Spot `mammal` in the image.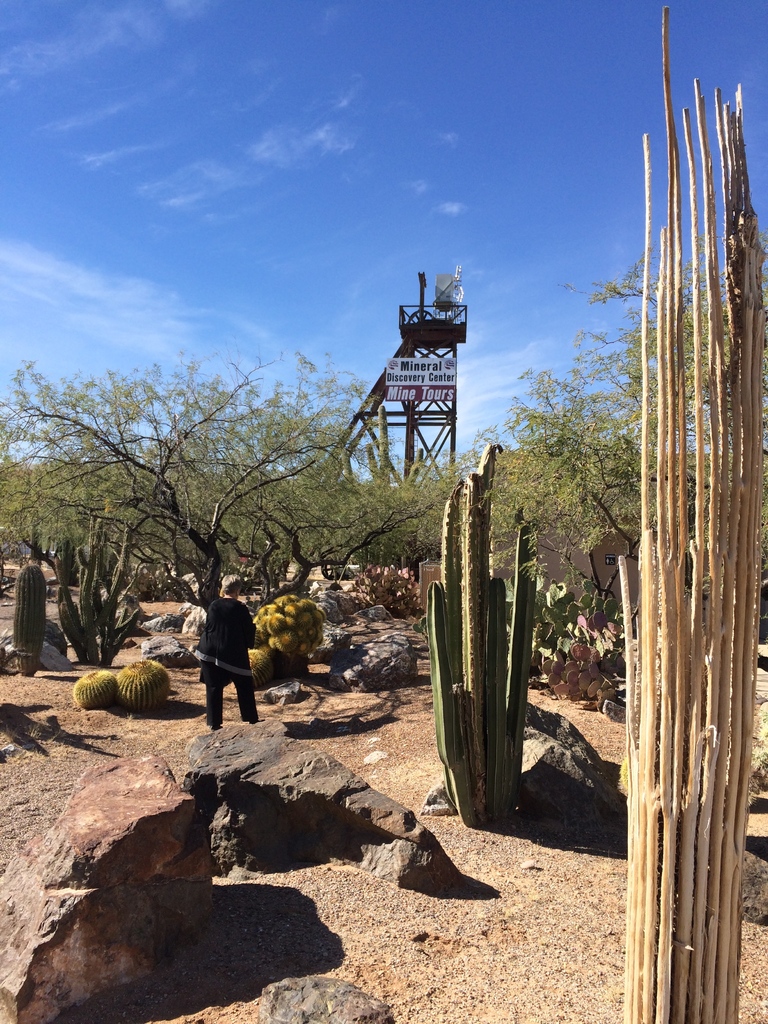
`mammal` found at 195 574 254 728.
